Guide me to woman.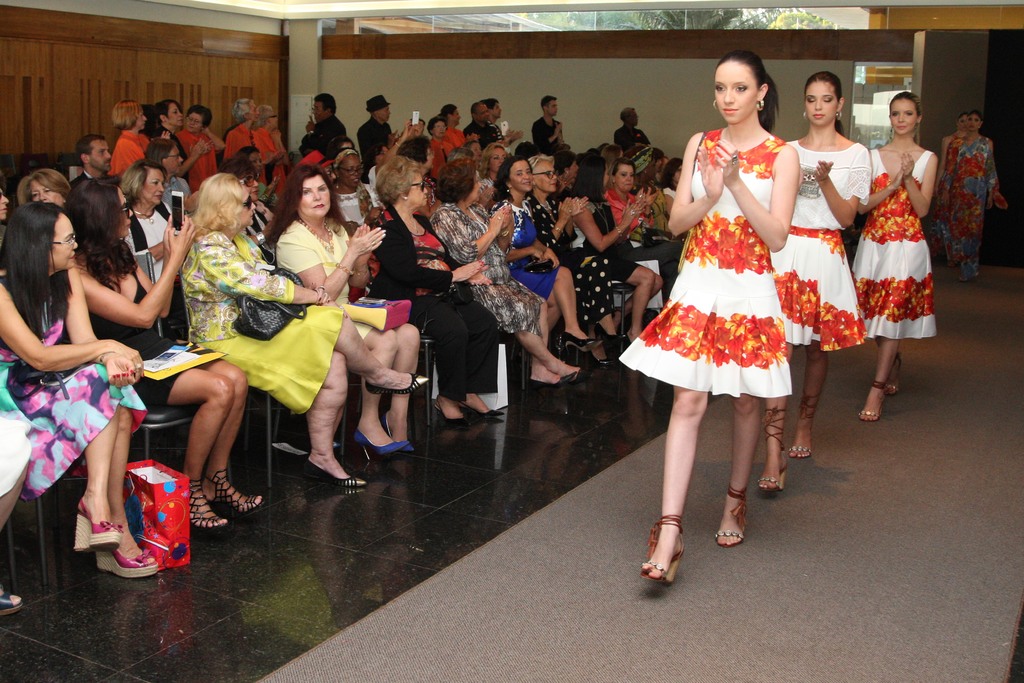
Guidance: bbox=(177, 103, 223, 186).
